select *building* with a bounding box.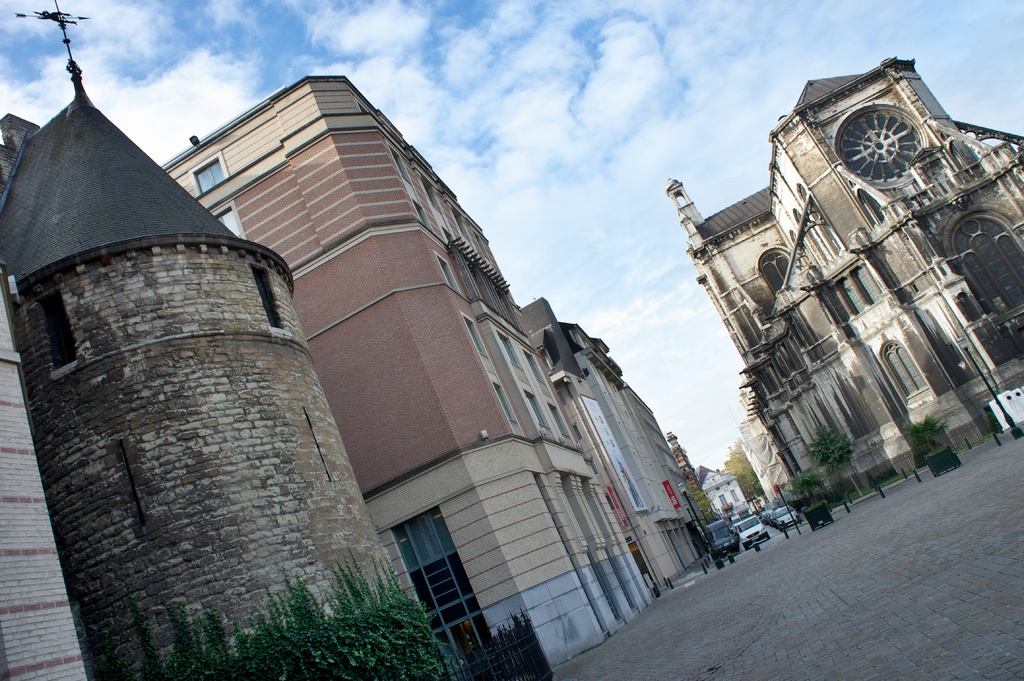
region(668, 54, 1023, 508).
